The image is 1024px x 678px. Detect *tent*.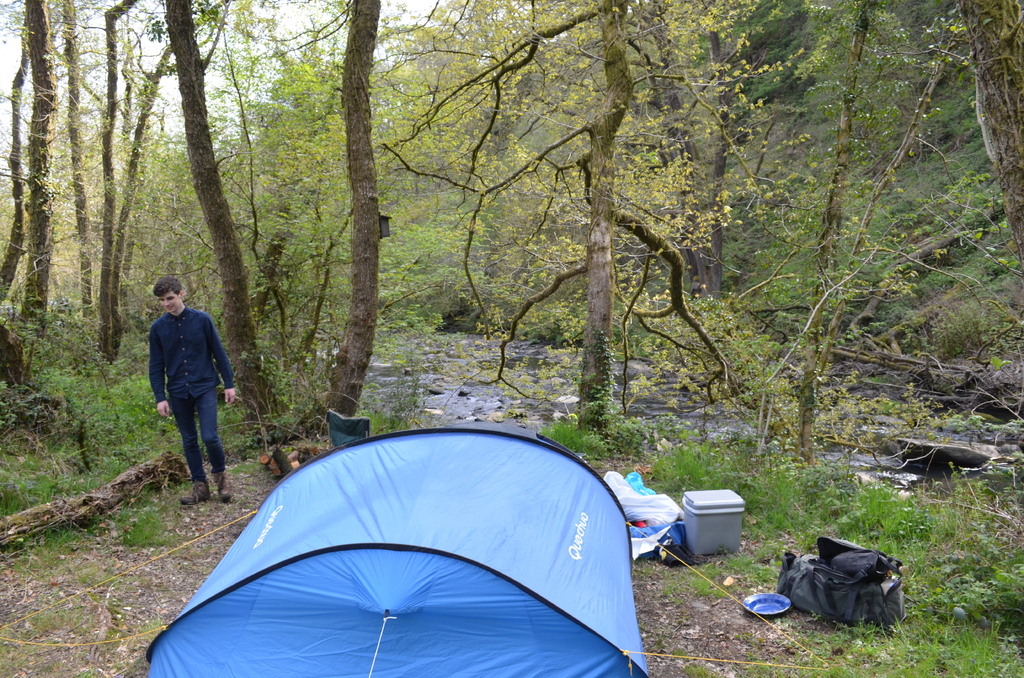
Detection: {"x1": 143, "y1": 419, "x2": 645, "y2": 677}.
